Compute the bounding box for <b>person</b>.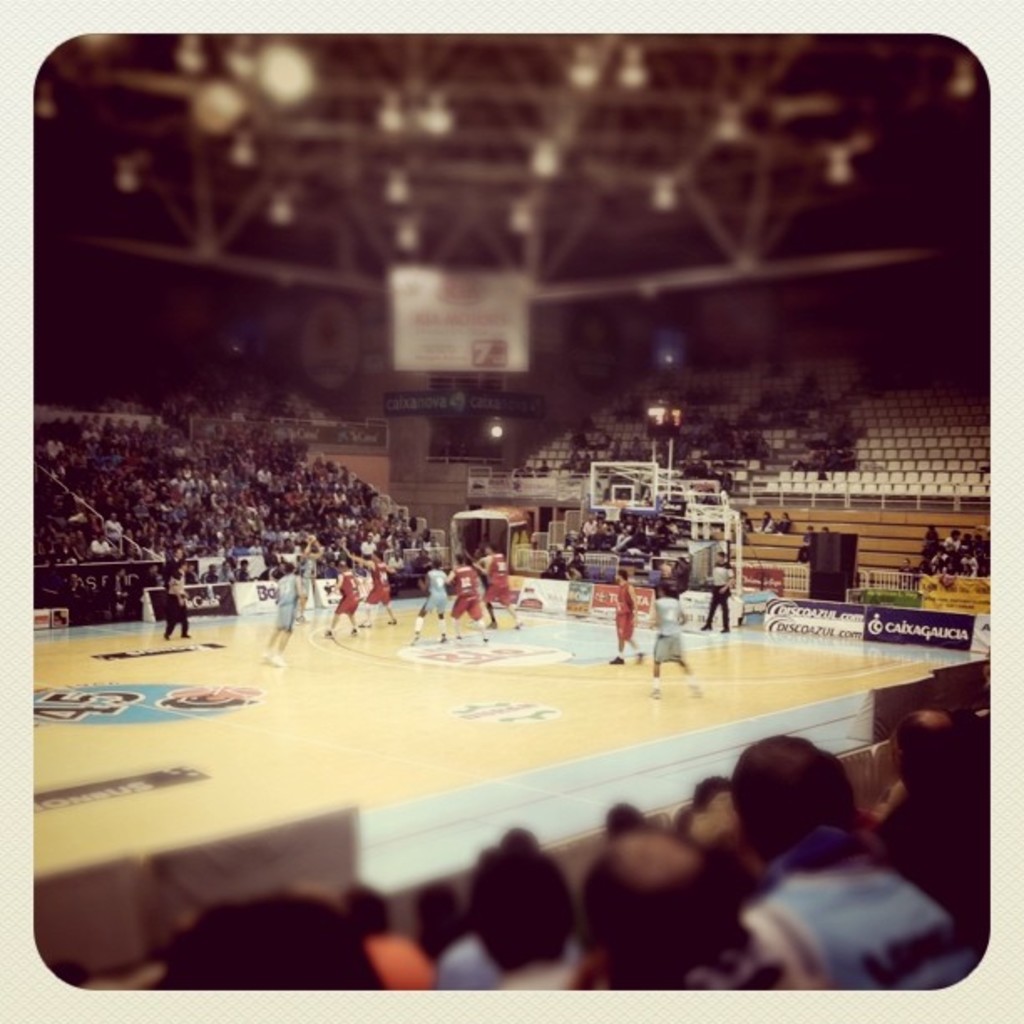
[x1=463, y1=835, x2=591, y2=994].
